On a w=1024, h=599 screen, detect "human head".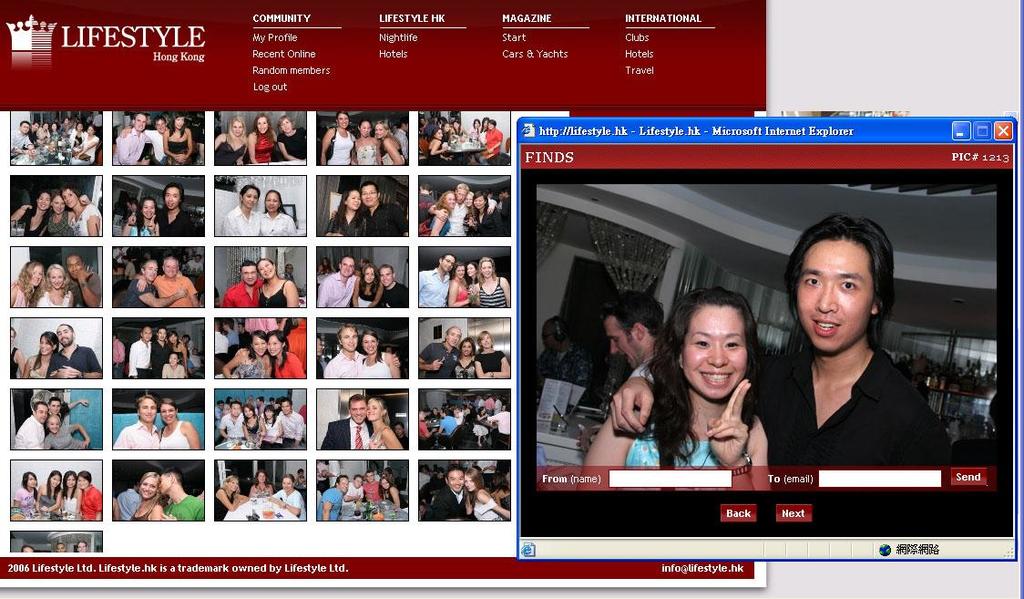
241 187 261 209.
